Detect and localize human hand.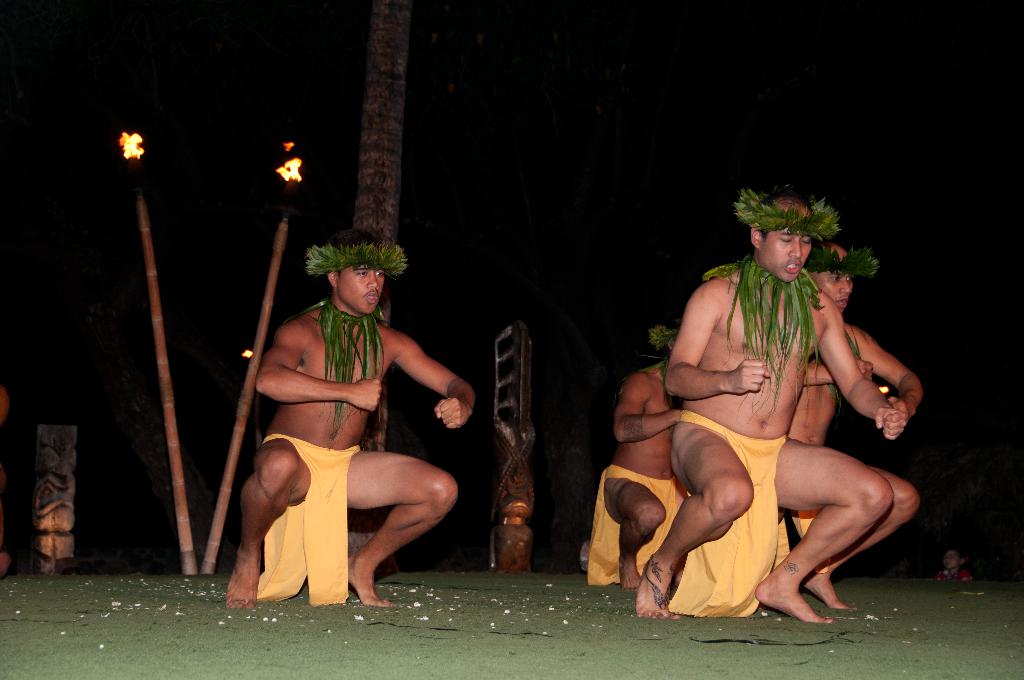
Localized at (x1=434, y1=395, x2=470, y2=432).
